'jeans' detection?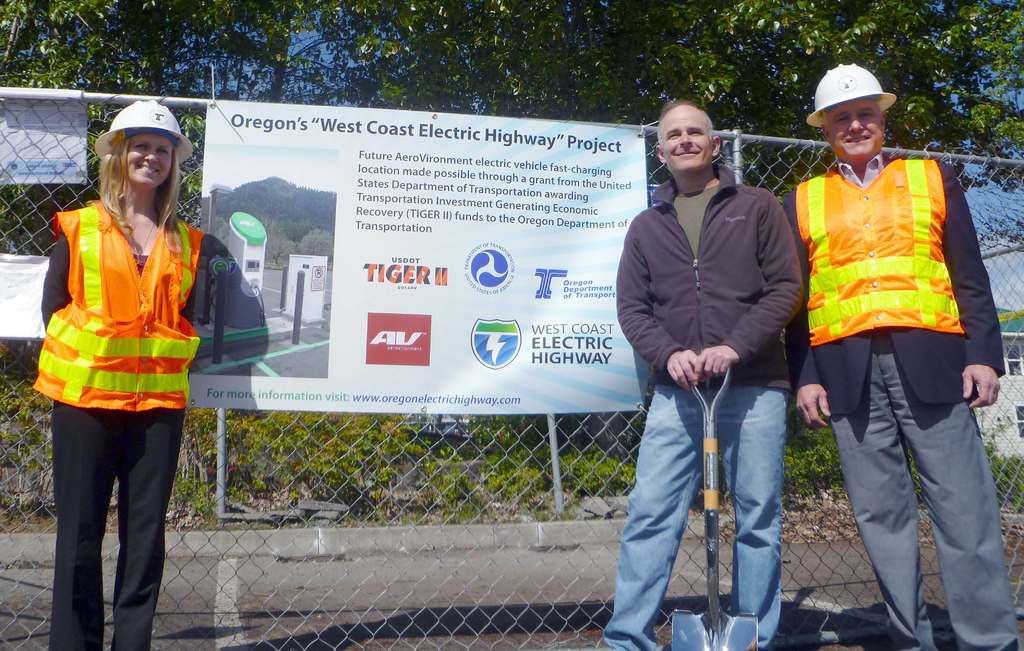
pyautogui.locateOnScreen(634, 369, 790, 650)
